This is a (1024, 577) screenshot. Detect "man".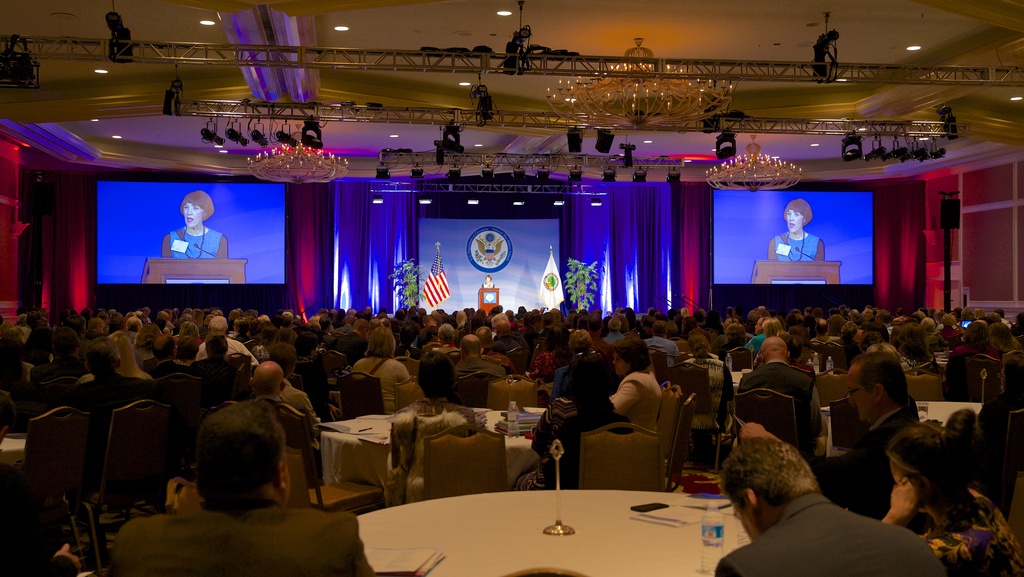
449,337,501,383.
